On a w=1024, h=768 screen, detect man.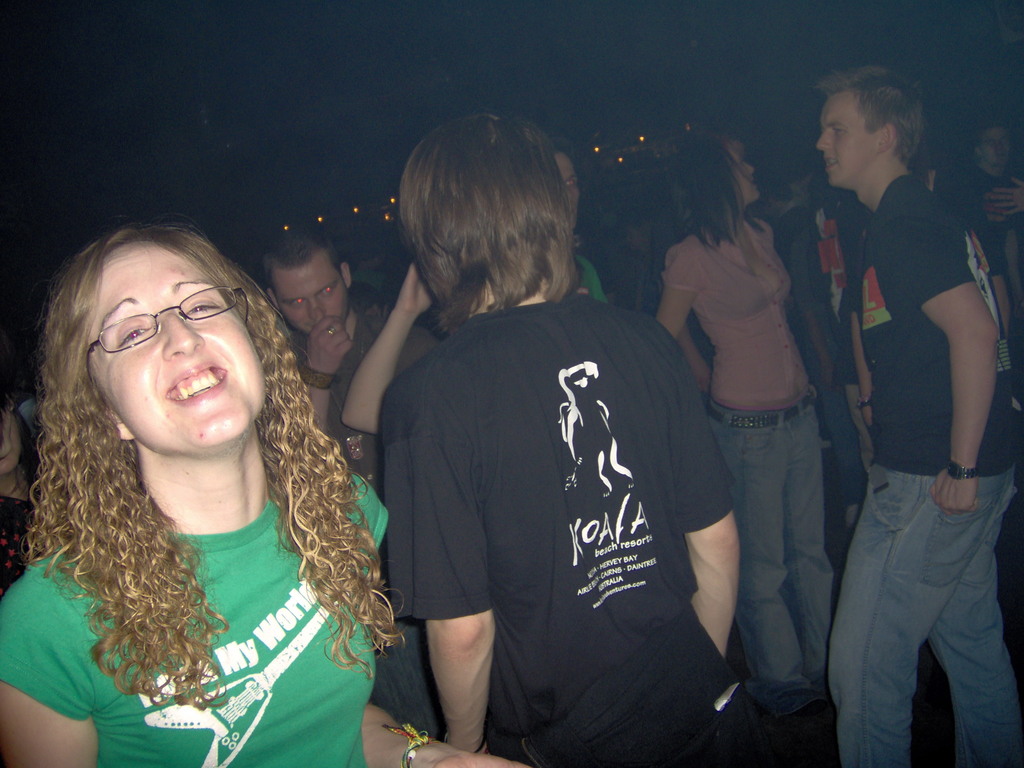
(752,182,860,532).
